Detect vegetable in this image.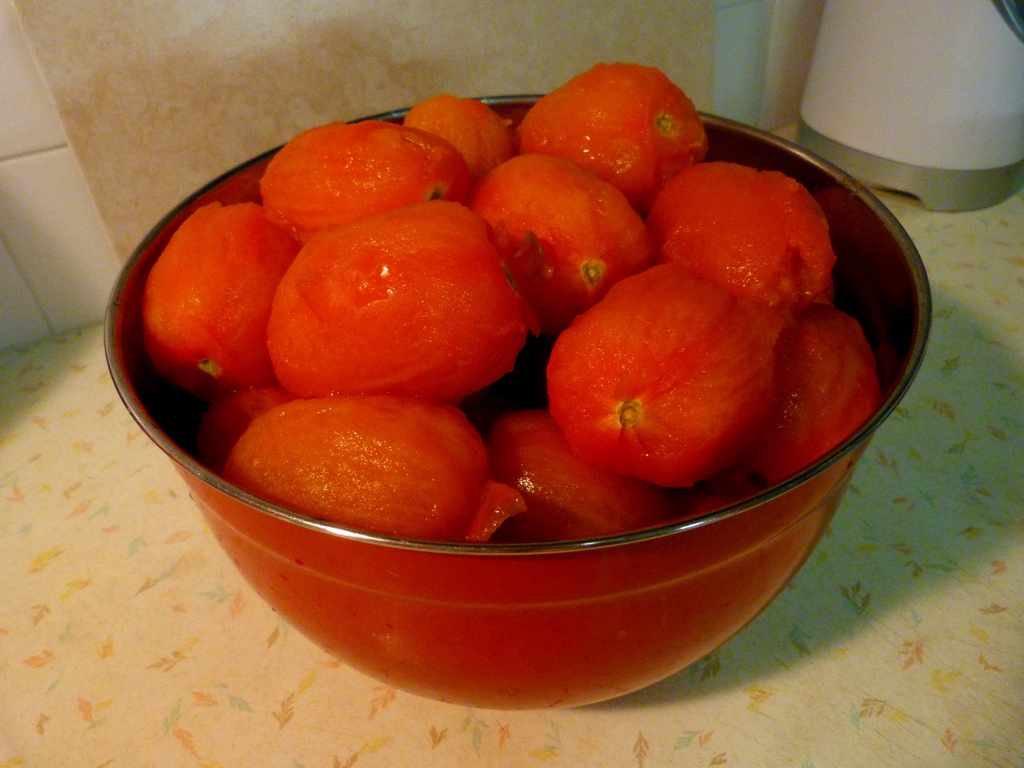
Detection: bbox=(246, 185, 518, 391).
